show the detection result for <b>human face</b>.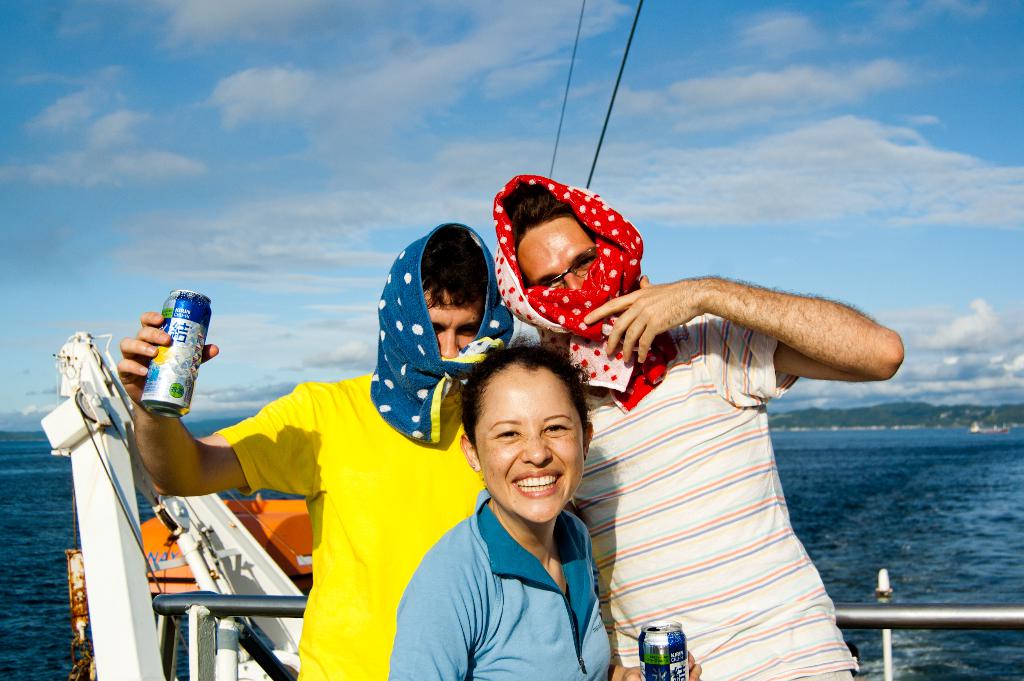
<bbox>425, 290, 485, 356</bbox>.
